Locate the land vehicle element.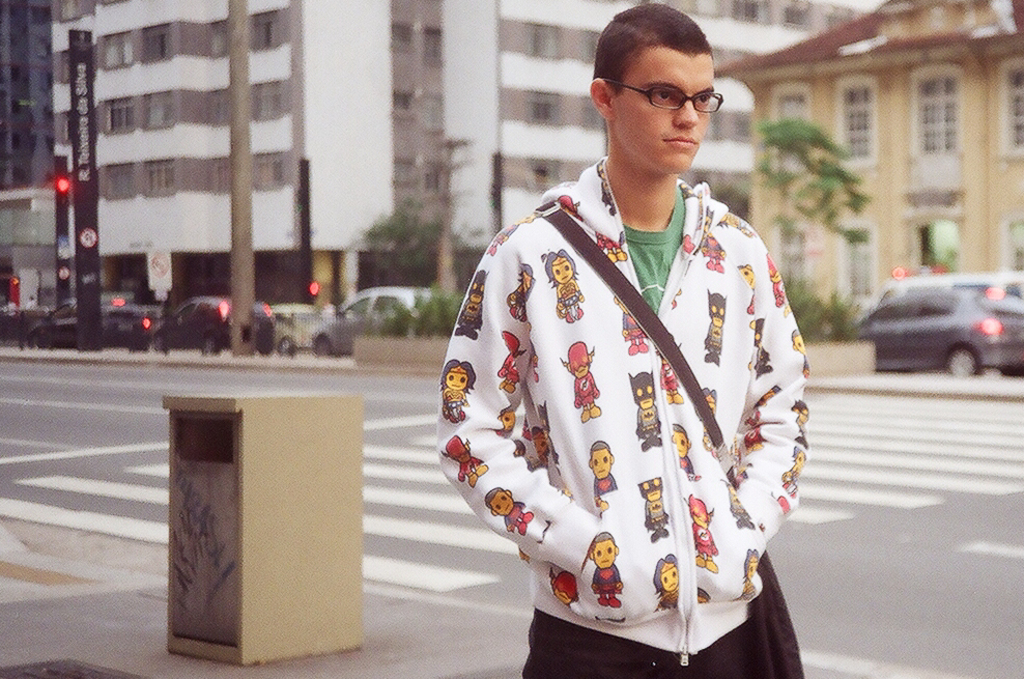
Element bbox: bbox(149, 298, 275, 357).
